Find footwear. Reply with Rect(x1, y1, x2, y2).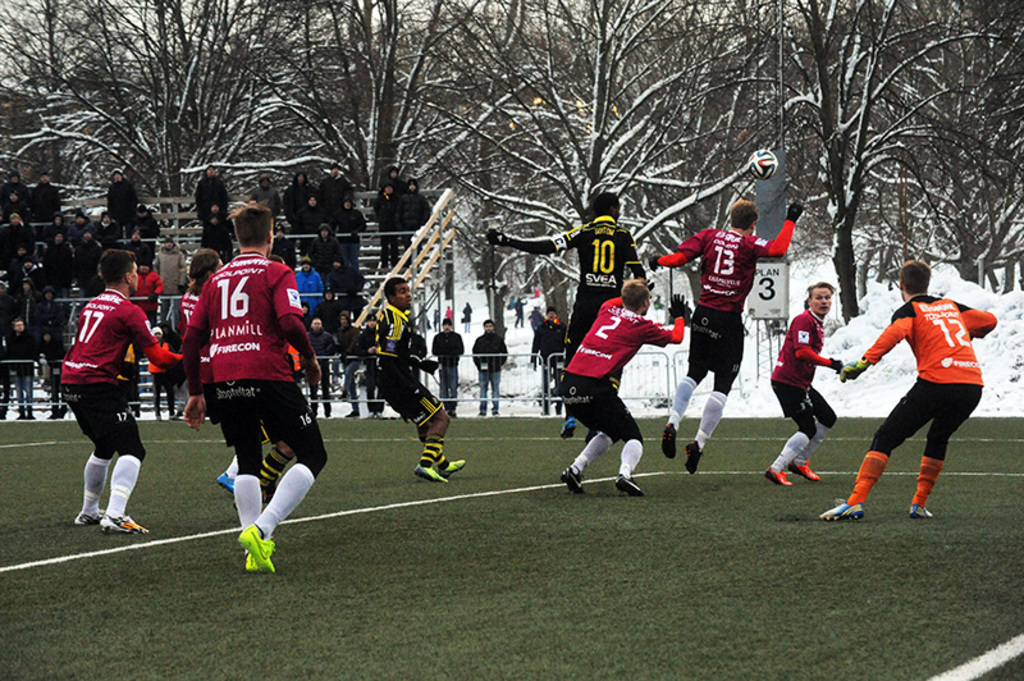
Rect(561, 416, 579, 437).
